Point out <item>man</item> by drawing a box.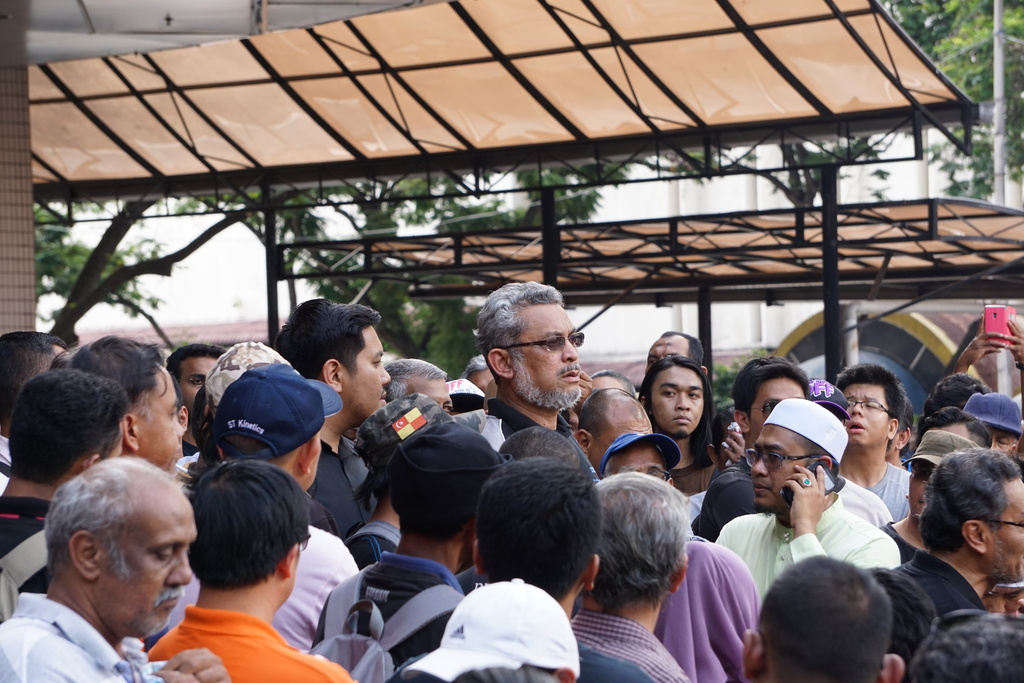
(x1=911, y1=374, x2=990, y2=448).
